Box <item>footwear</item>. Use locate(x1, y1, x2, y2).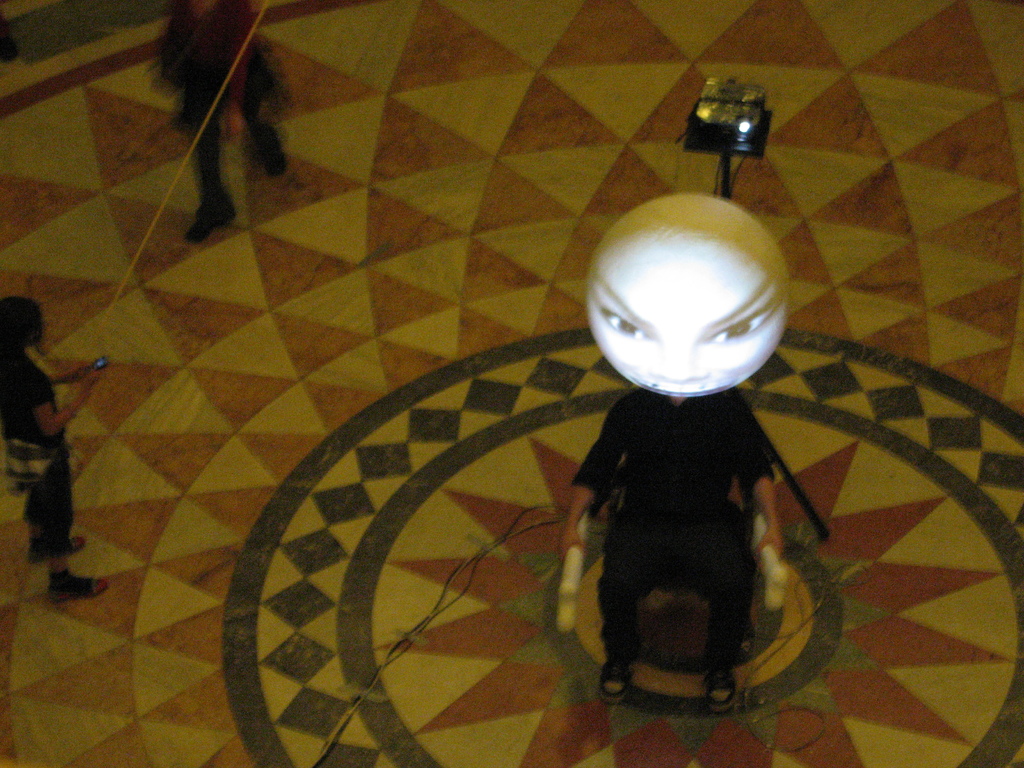
locate(703, 648, 744, 717).
